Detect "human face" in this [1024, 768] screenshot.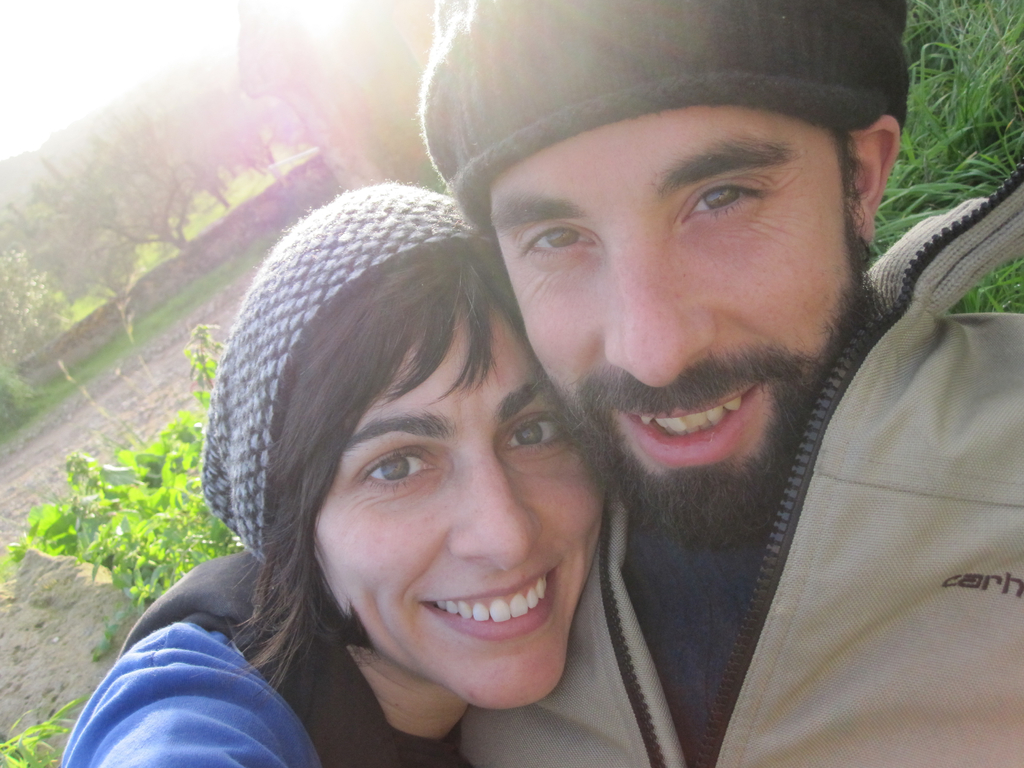
Detection: left=488, top=100, right=864, bottom=525.
